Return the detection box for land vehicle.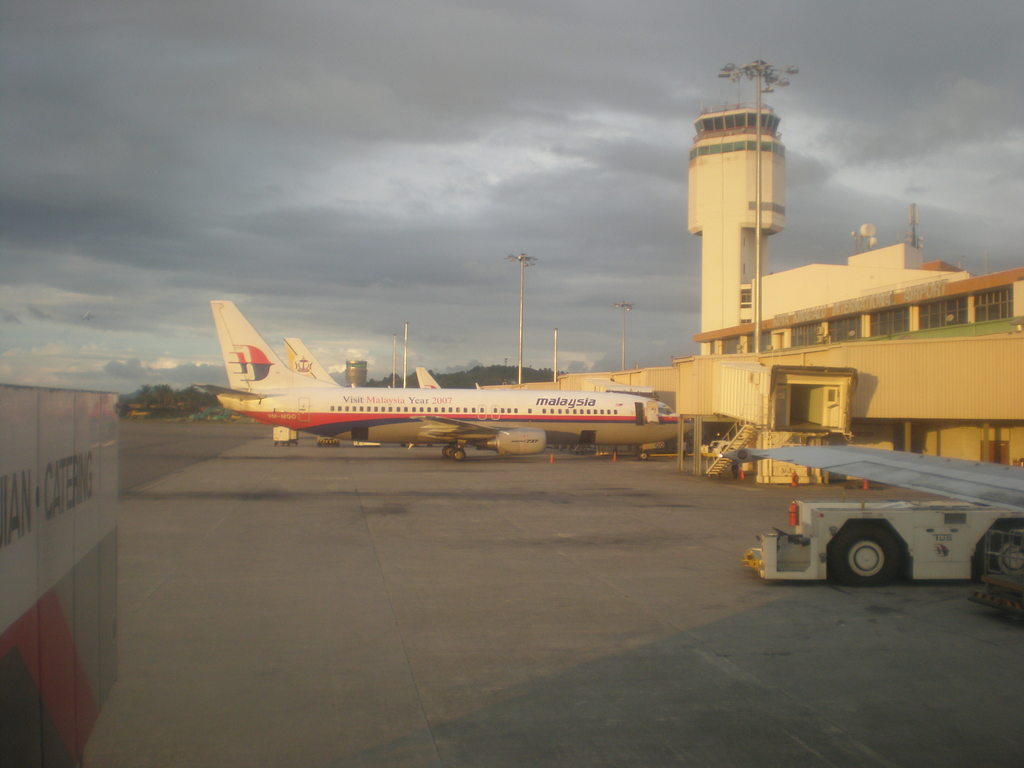
pyautogui.locateOnScreen(747, 507, 1023, 585).
